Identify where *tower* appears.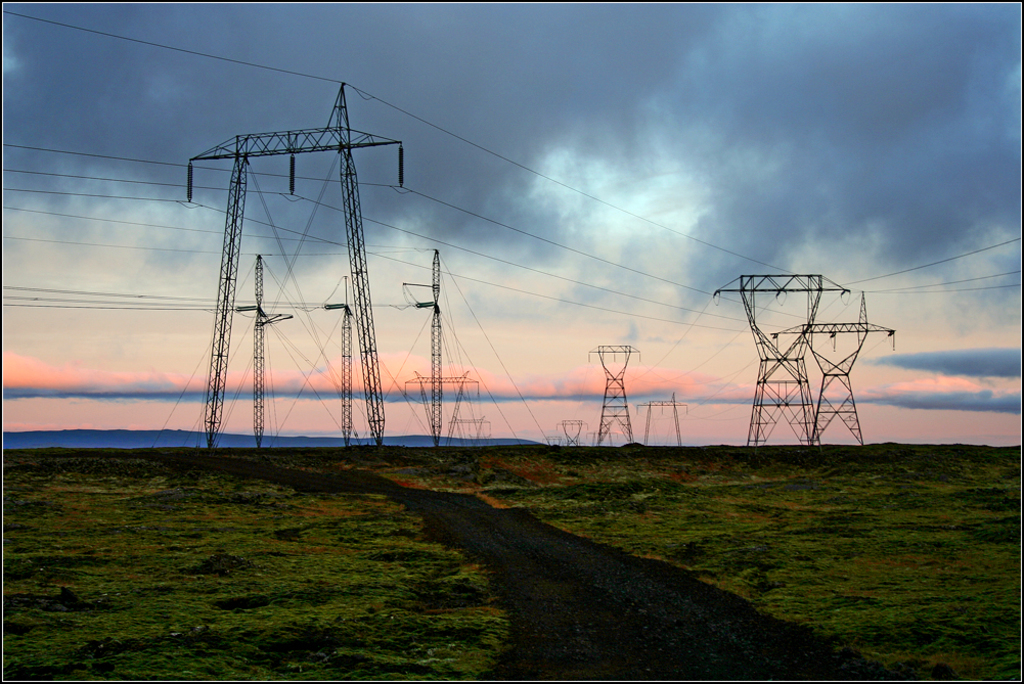
Appears at {"x1": 773, "y1": 291, "x2": 892, "y2": 442}.
